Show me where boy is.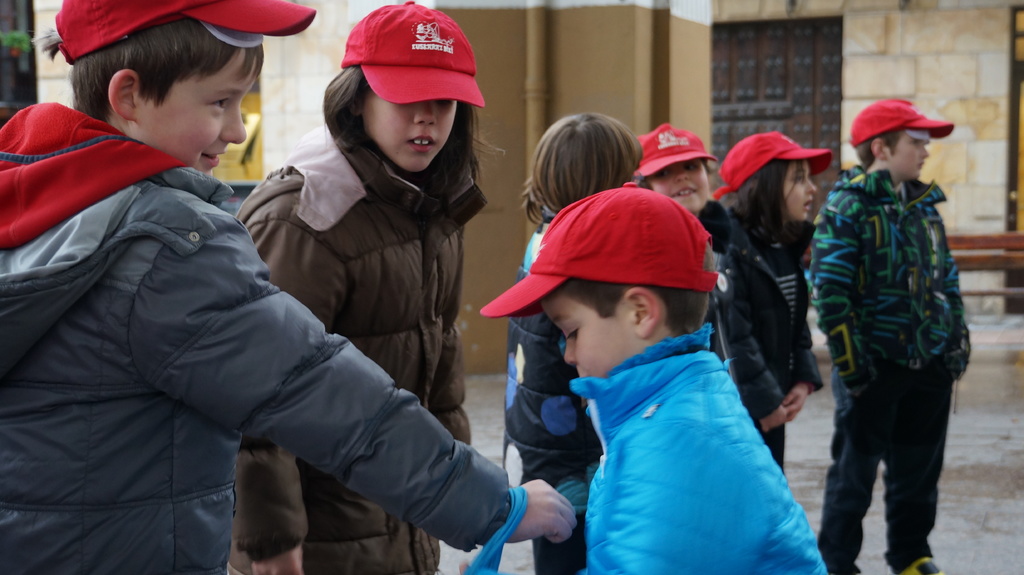
boy is at (left=479, top=182, right=822, bottom=574).
